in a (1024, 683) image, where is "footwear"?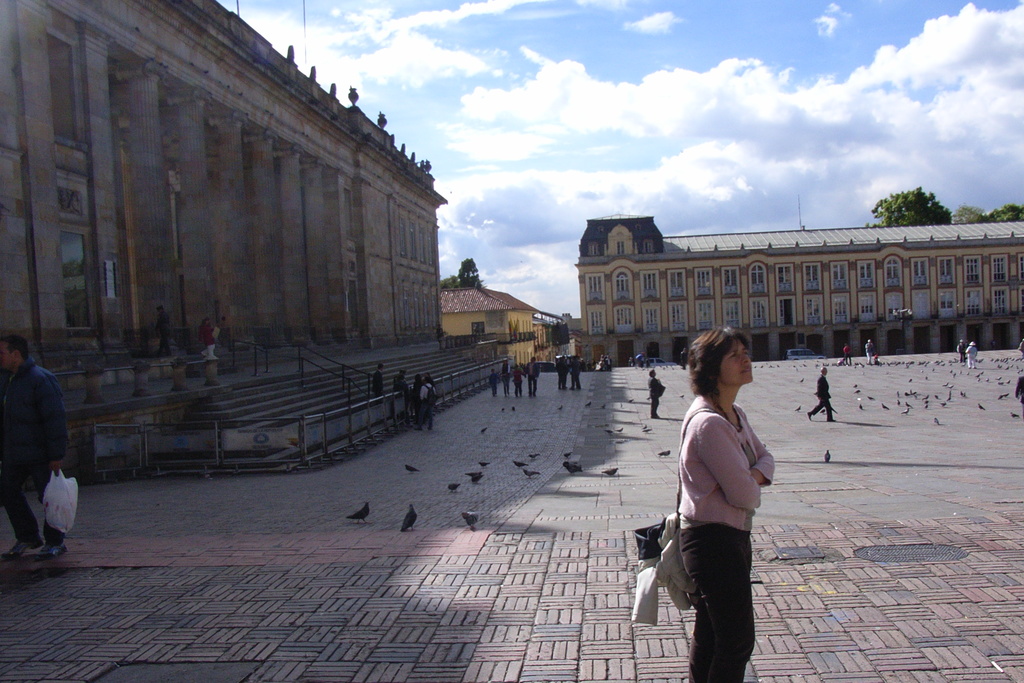
36,544,66,563.
